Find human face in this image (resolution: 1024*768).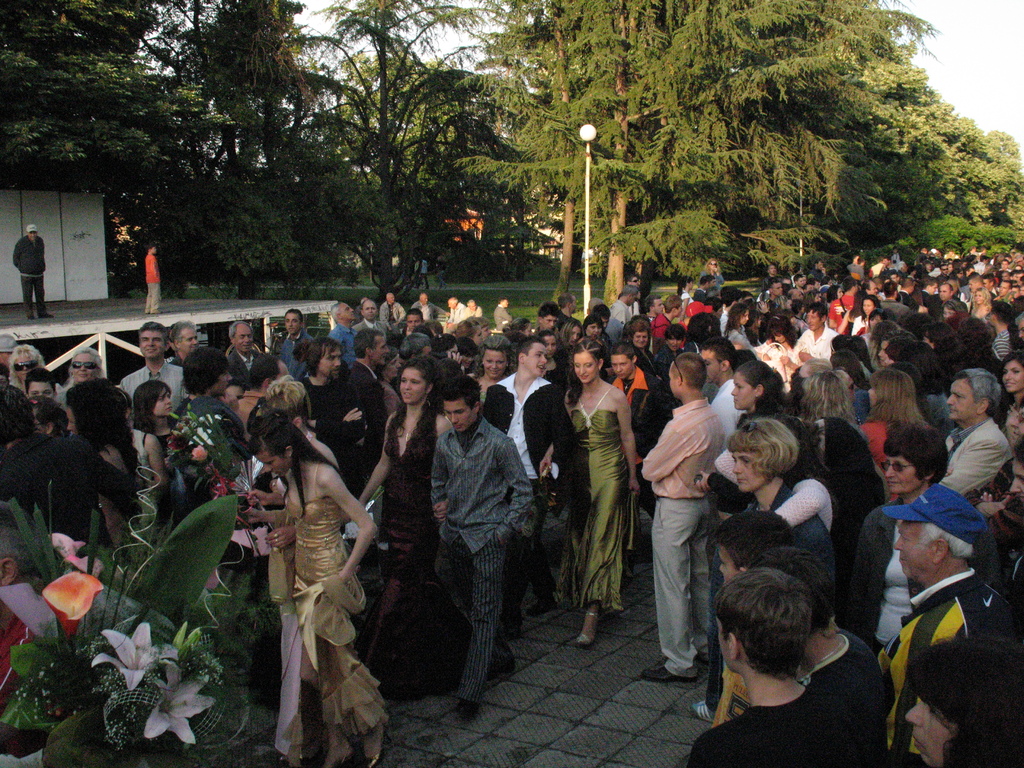
x1=481 y1=349 x2=504 y2=376.
